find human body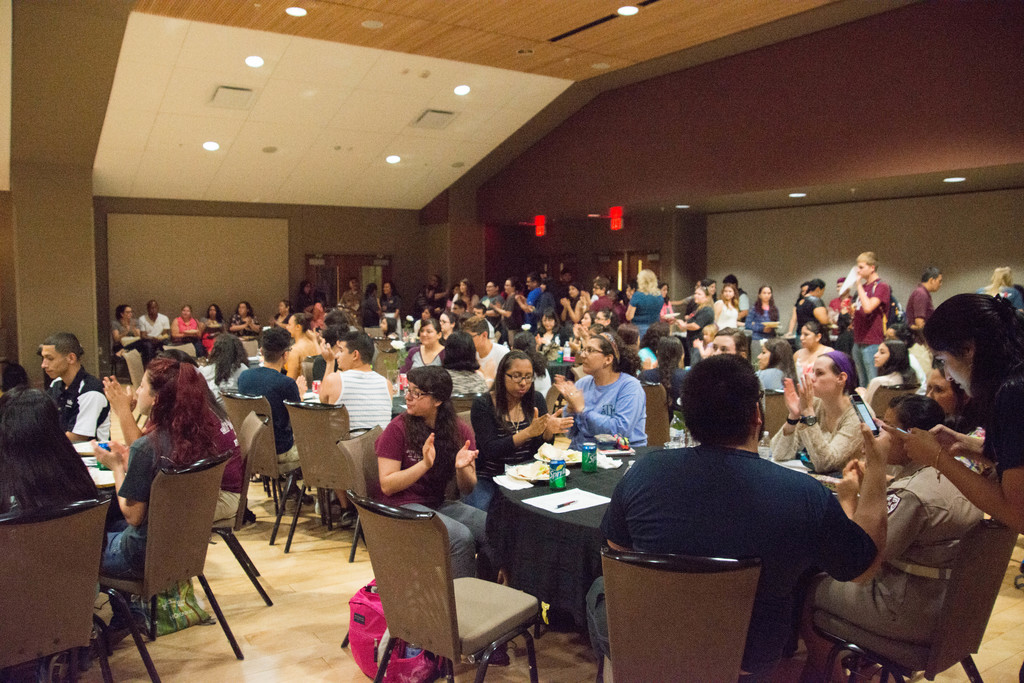
476,278,509,324
